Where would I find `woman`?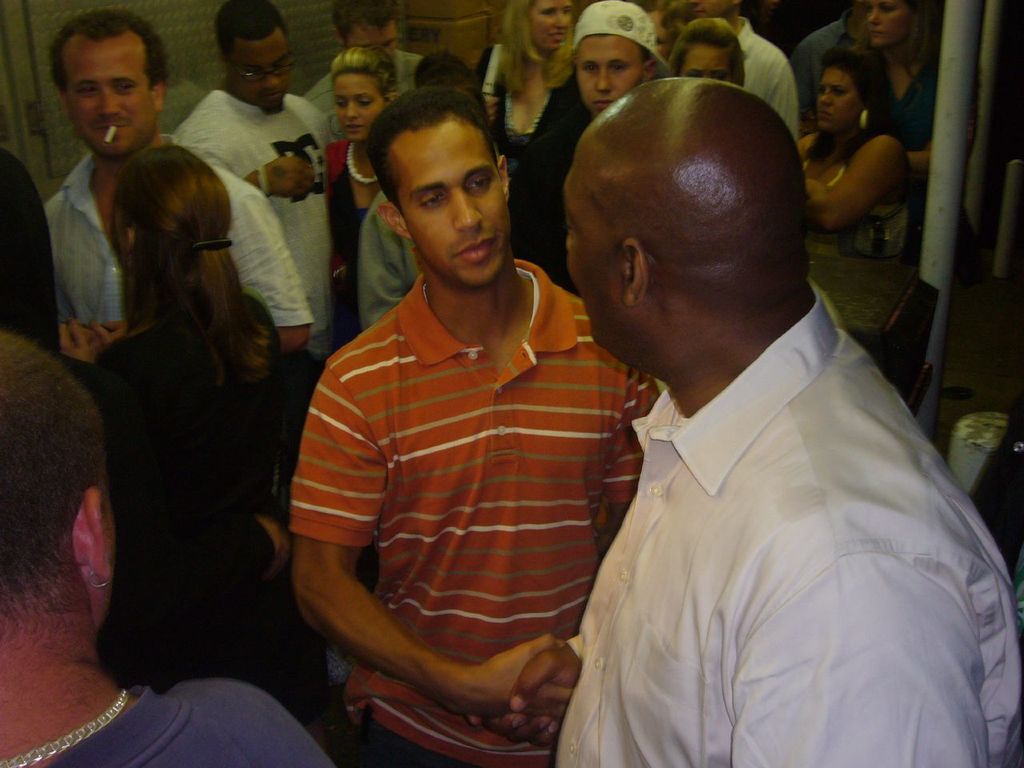
At Rect(473, 0, 570, 300).
